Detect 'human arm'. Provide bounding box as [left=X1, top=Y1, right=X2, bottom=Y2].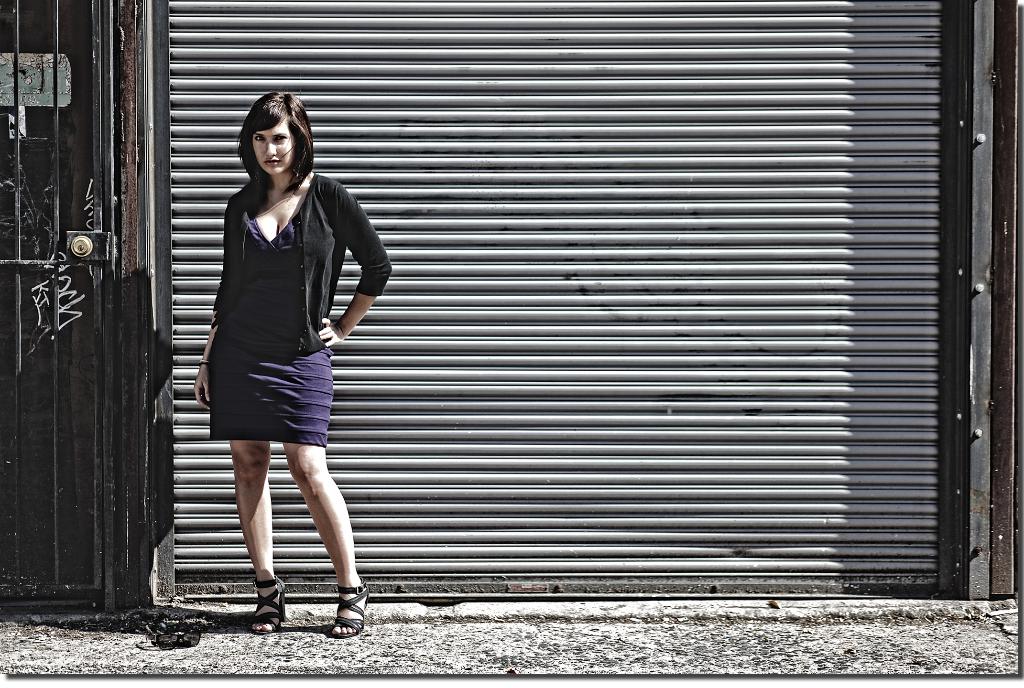
[left=316, top=184, right=393, bottom=341].
